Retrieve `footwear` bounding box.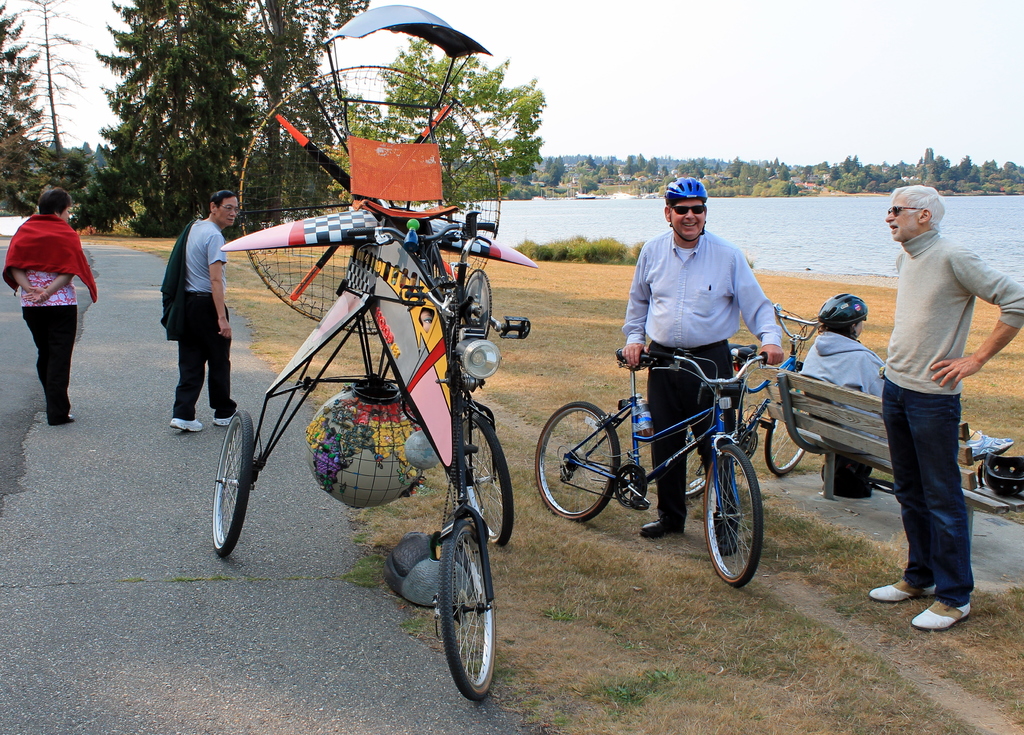
Bounding box: x1=710, y1=511, x2=742, y2=557.
